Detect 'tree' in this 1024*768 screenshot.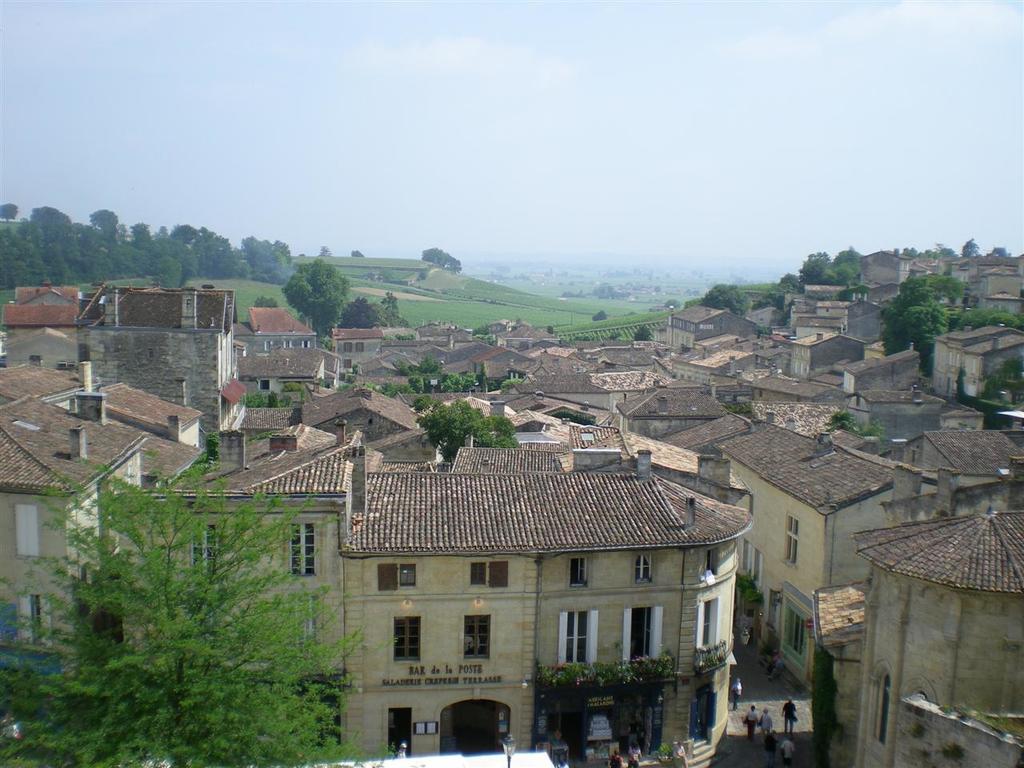
Detection: bbox(28, 195, 80, 296).
